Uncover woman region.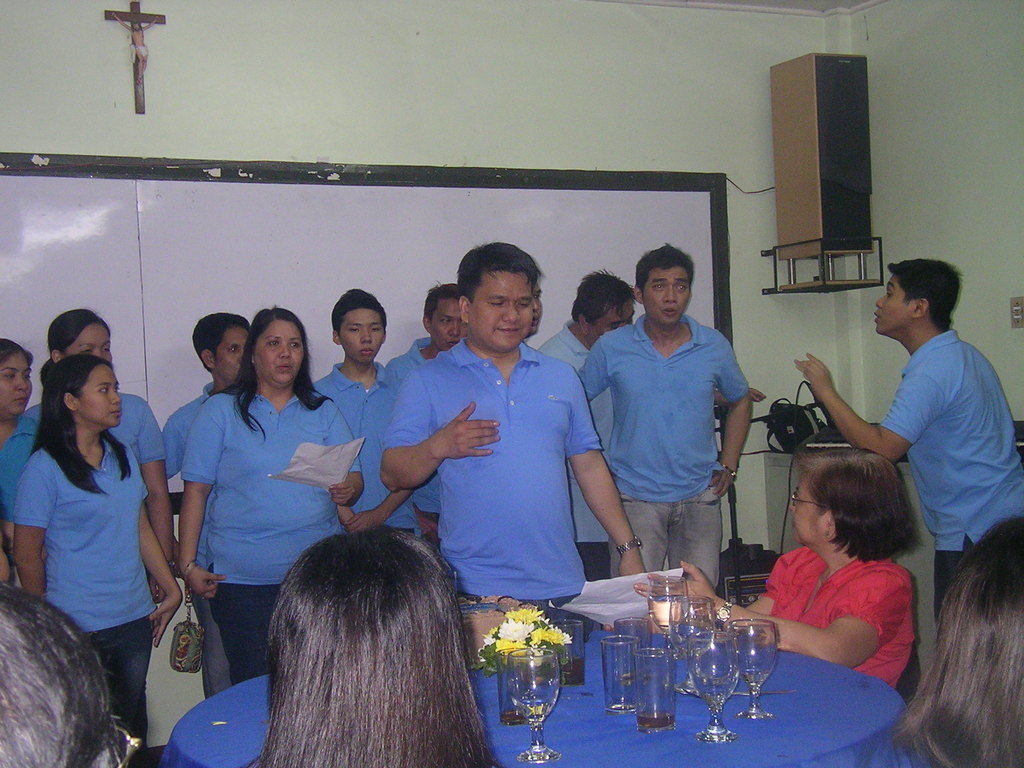
Uncovered: {"left": 628, "top": 454, "right": 933, "bottom": 700}.
